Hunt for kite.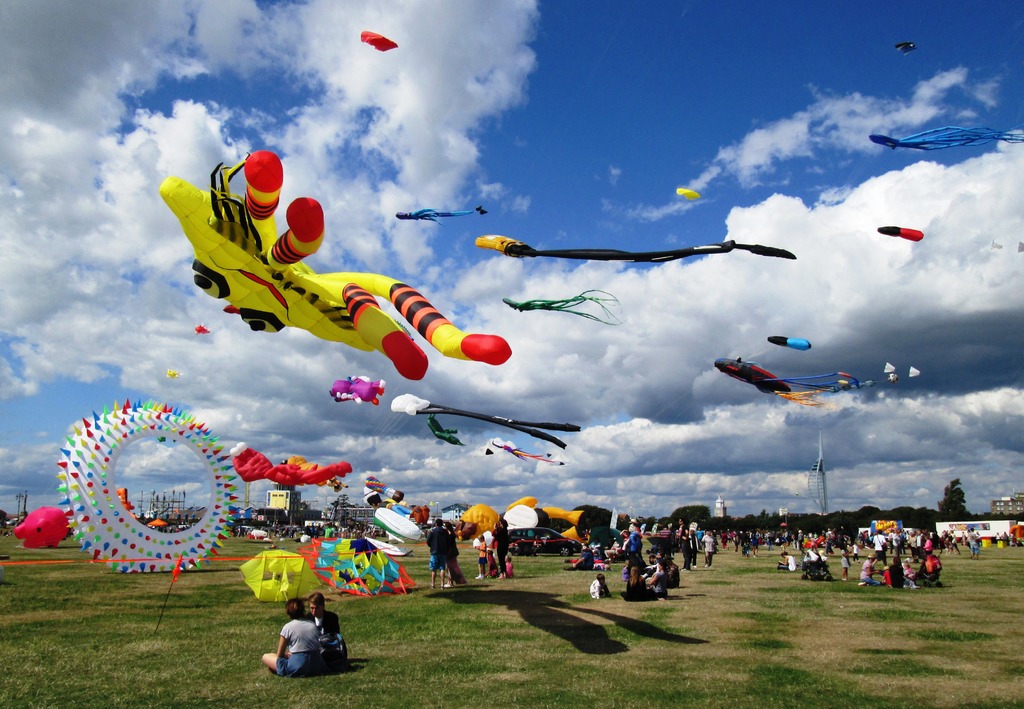
Hunted down at x1=52 y1=396 x2=243 y2=575.
